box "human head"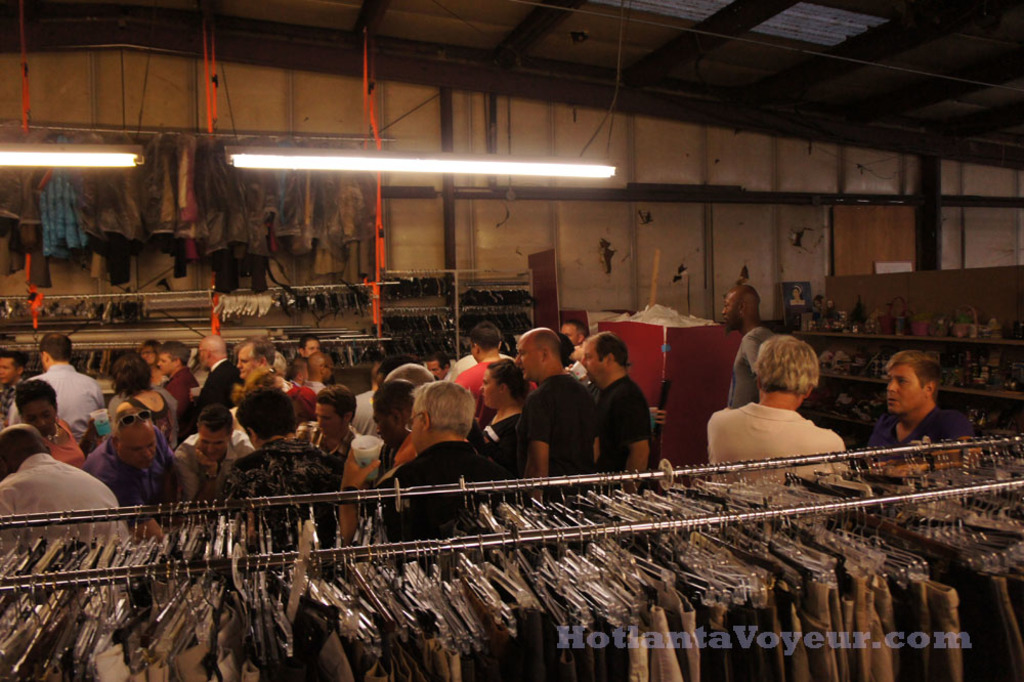
pyautogui.locateOnScreen(581, 332, 628, 383)
